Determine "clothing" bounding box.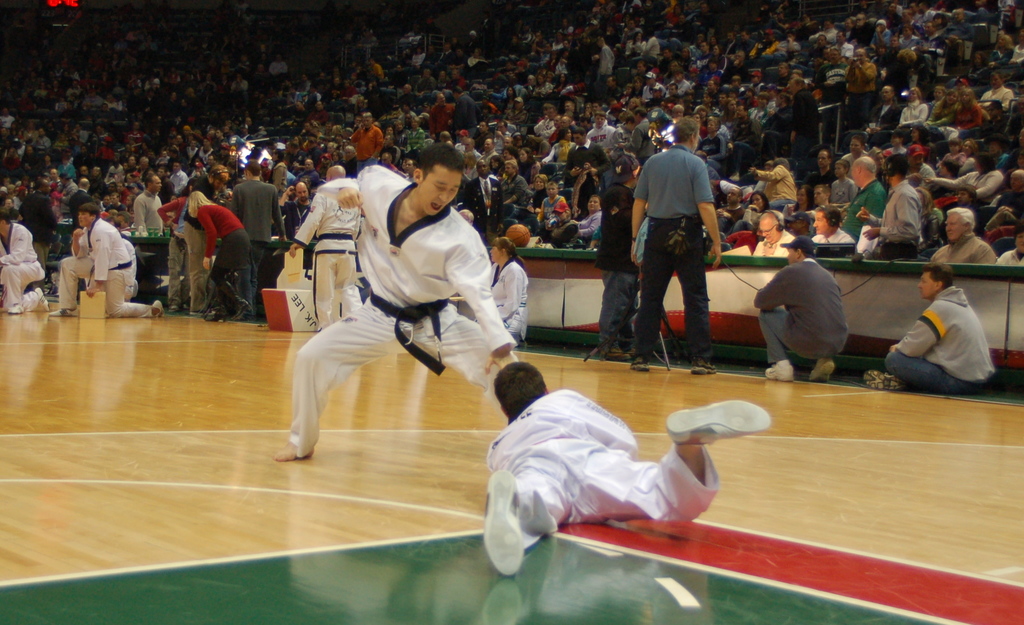
Determined: detection(296, 161, 513, 450).
